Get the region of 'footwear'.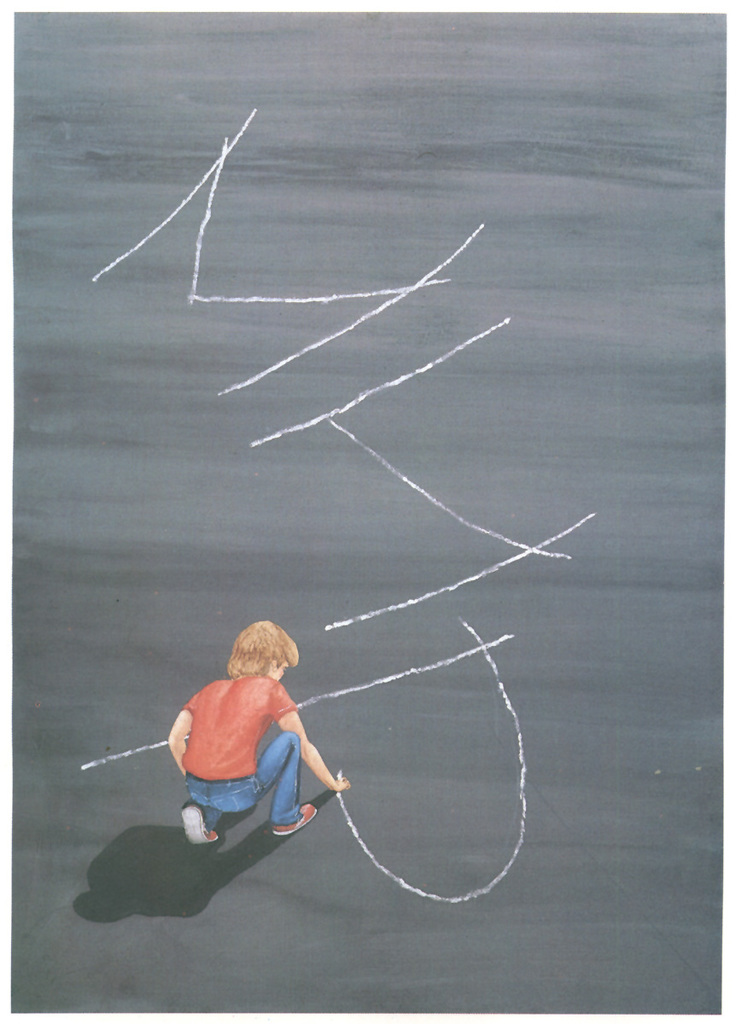
273/804/318/838.
